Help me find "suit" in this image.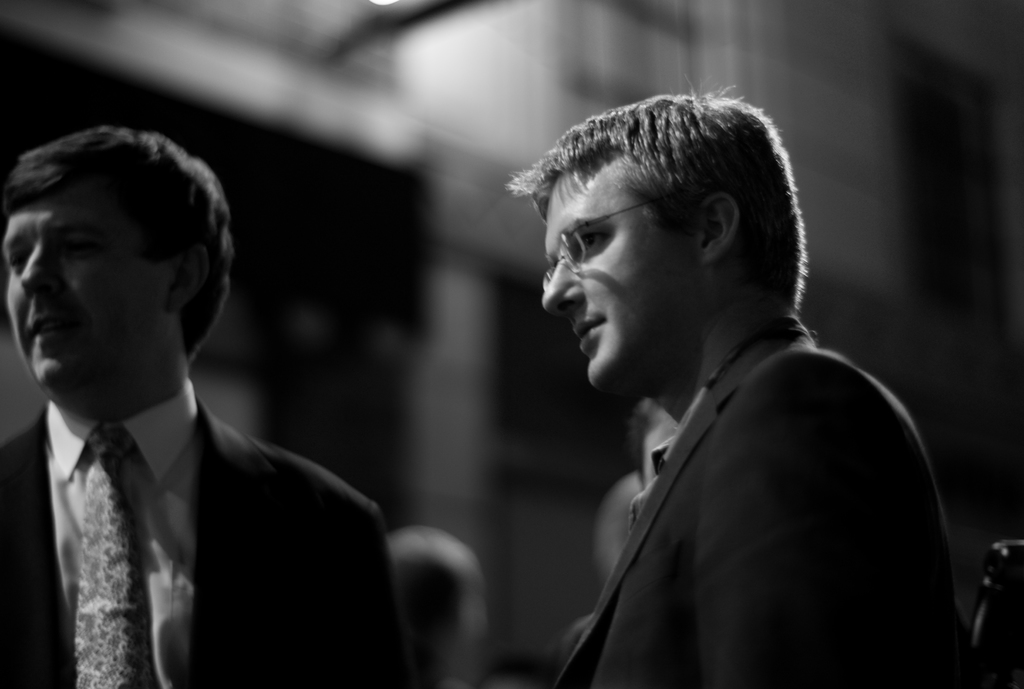
Found it: [26, 261, 451, 688].
